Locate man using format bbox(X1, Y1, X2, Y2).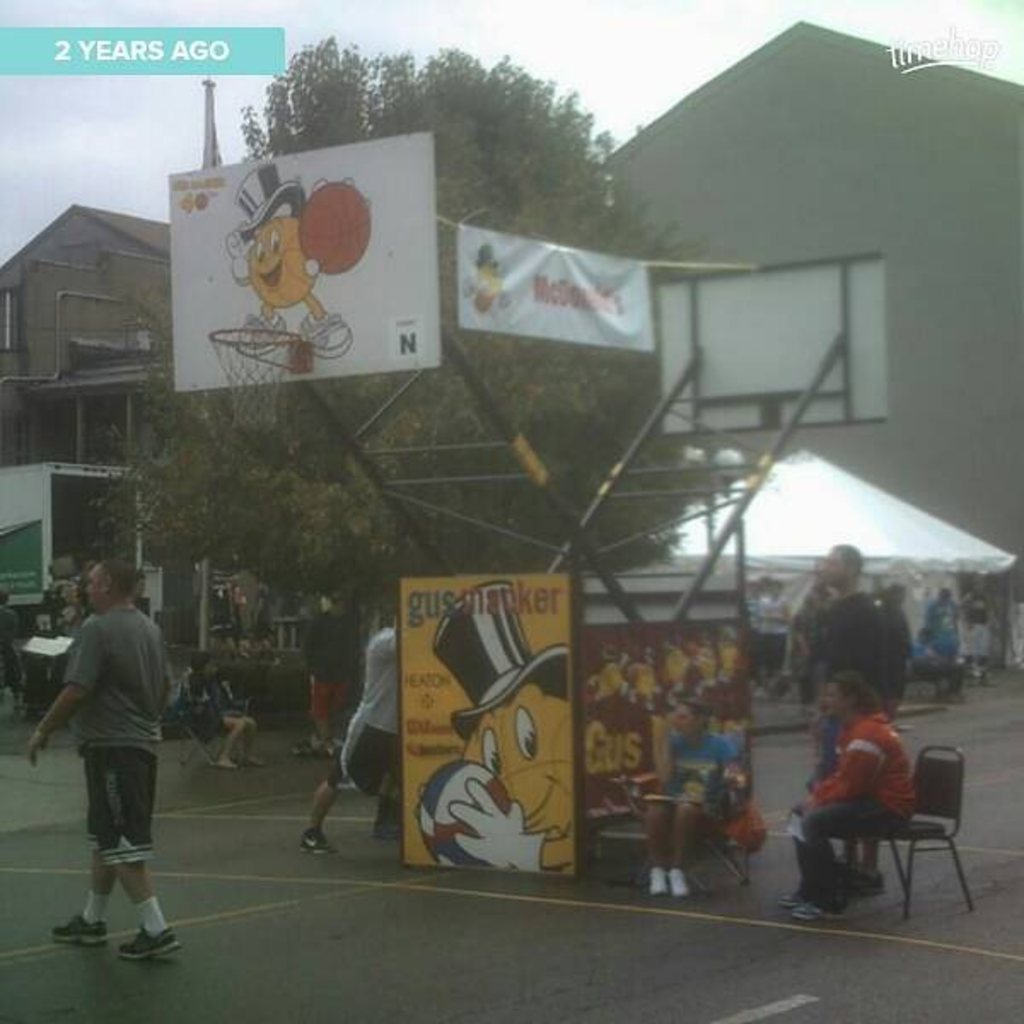
bbox(38, 568, 181, 940).
